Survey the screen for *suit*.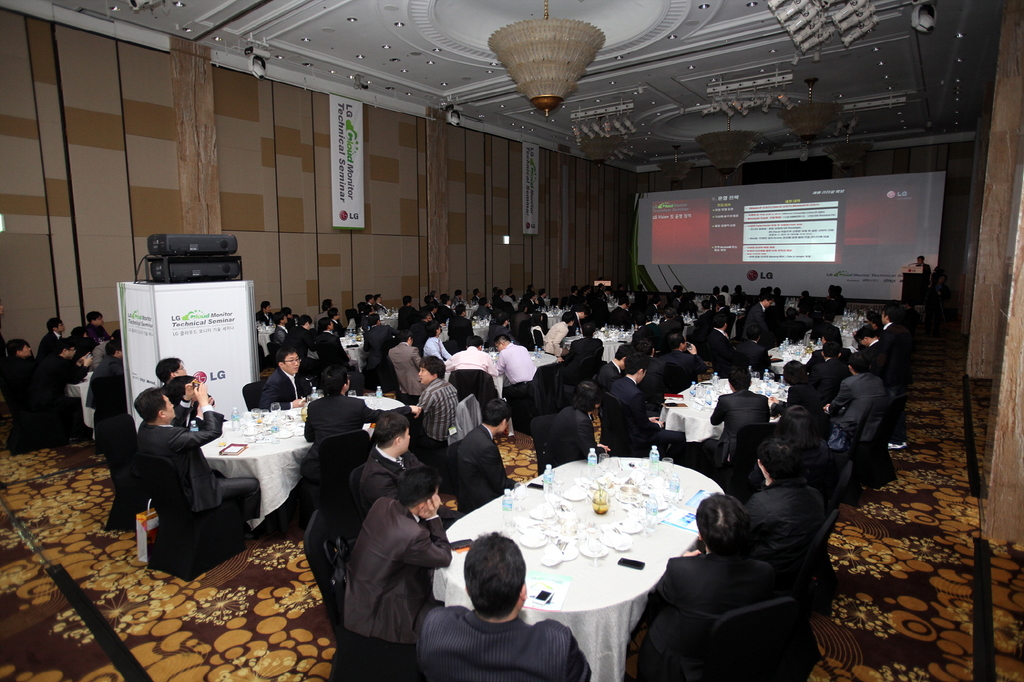
Survey found: box=[735, 340, 770, 385].
